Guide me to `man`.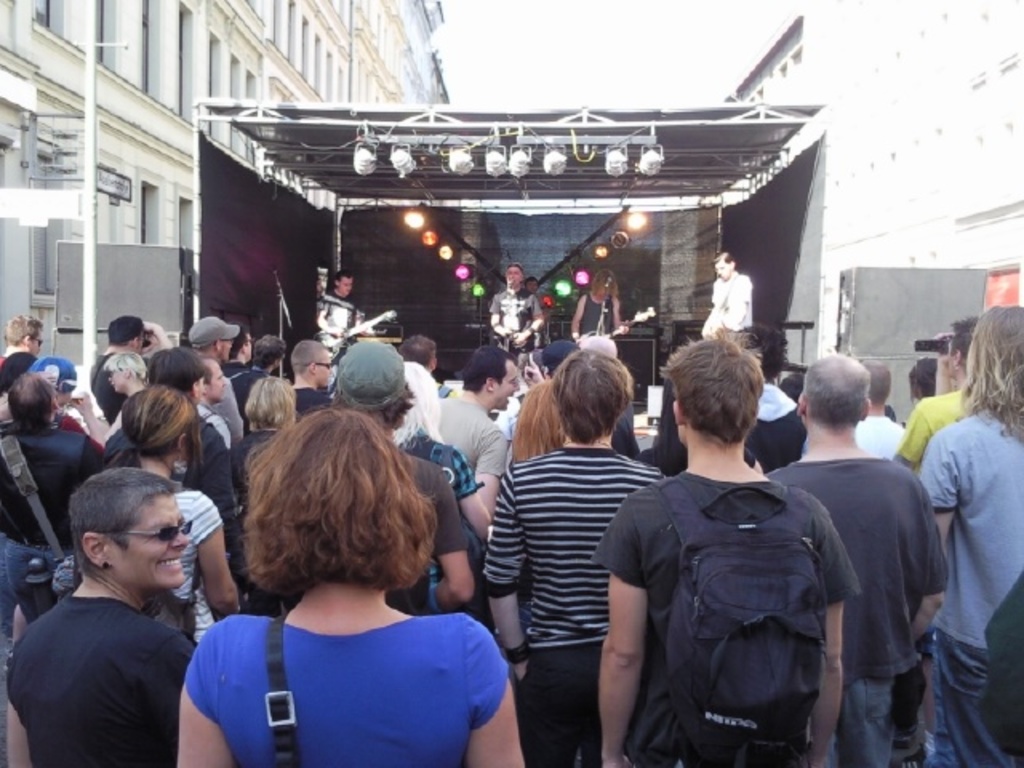
Guidance: left=294, top=334, right=346, bottom=414.
